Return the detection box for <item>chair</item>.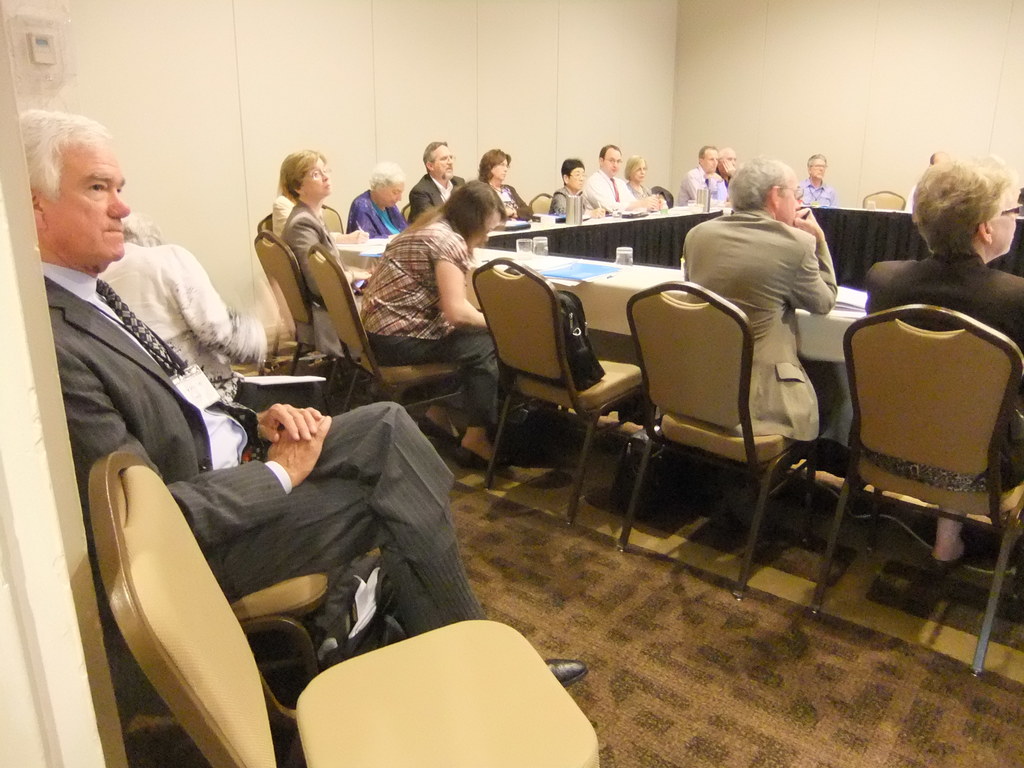
rect(862, 189, 906, 208).
